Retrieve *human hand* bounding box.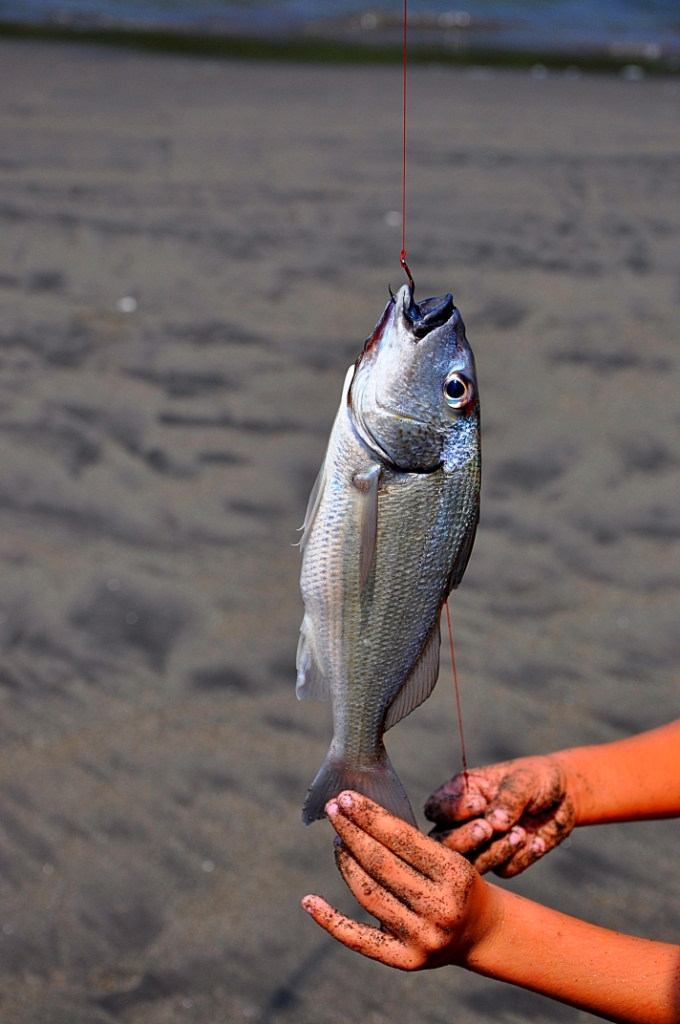
Bounding box: [left=312, top=797, right=536, bottom=976].
